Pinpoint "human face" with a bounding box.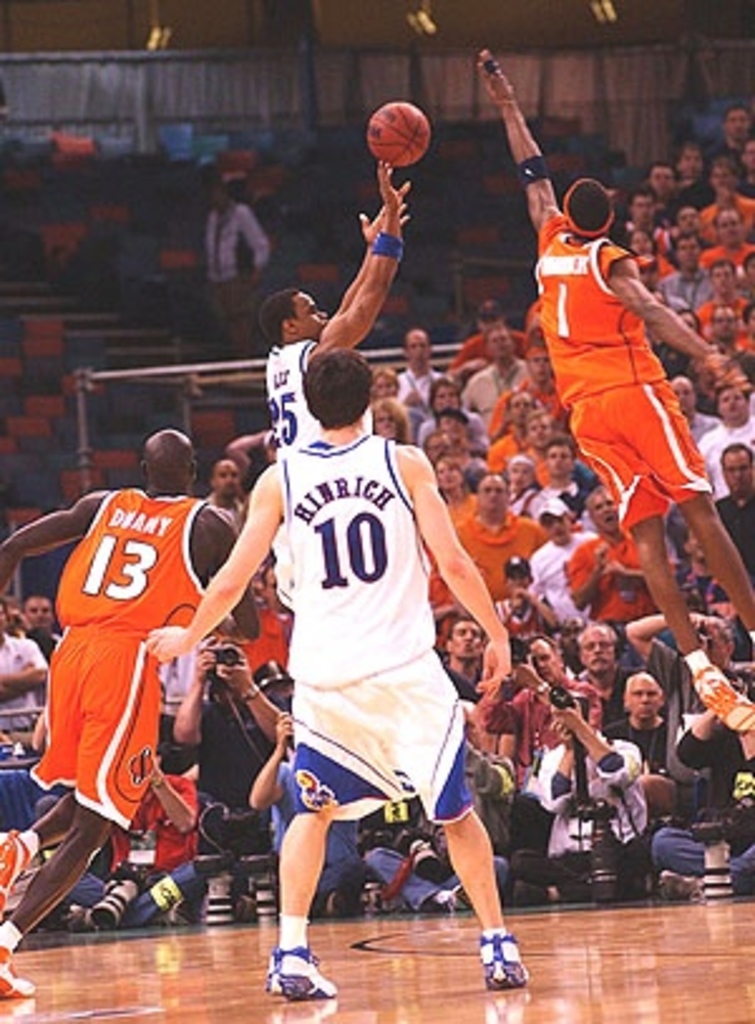
x1=632, y1=199, x2=652, y2=224.
